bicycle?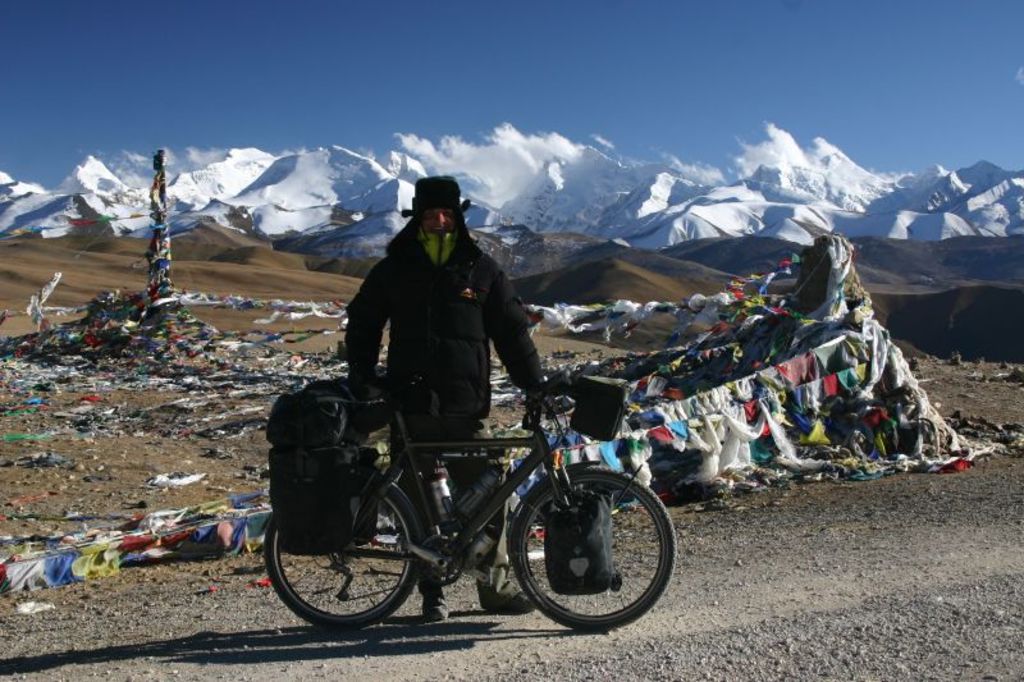
[250,365,689,645]
